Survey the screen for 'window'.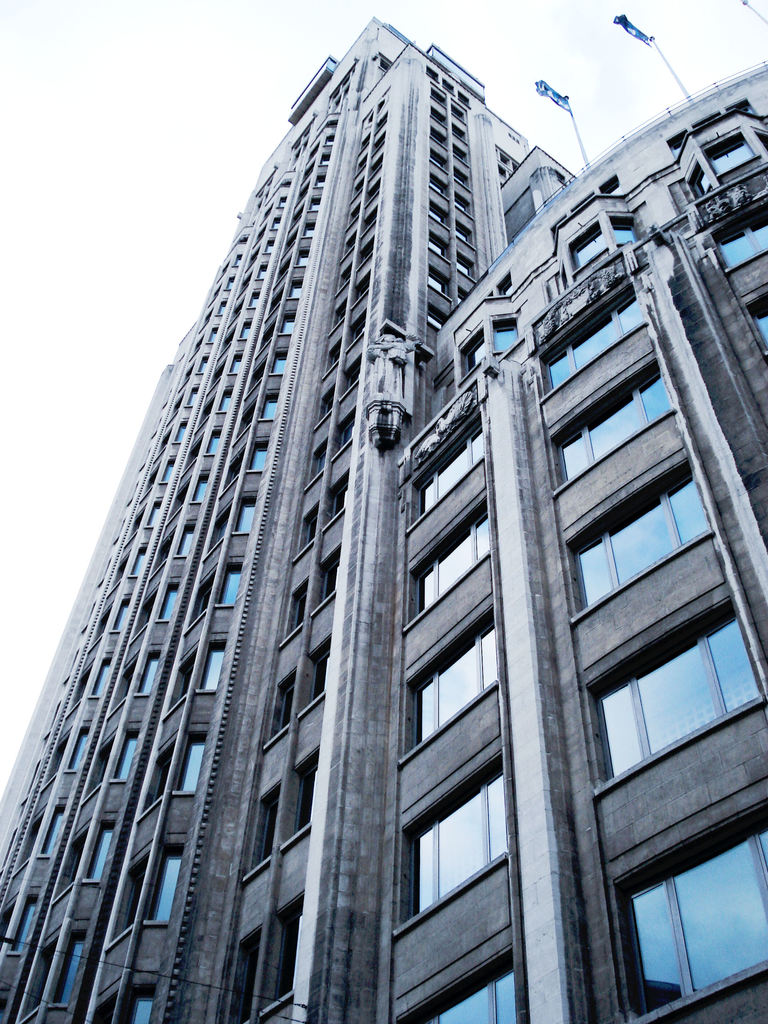
Survey found: box=[457, 90, 469, 102].
